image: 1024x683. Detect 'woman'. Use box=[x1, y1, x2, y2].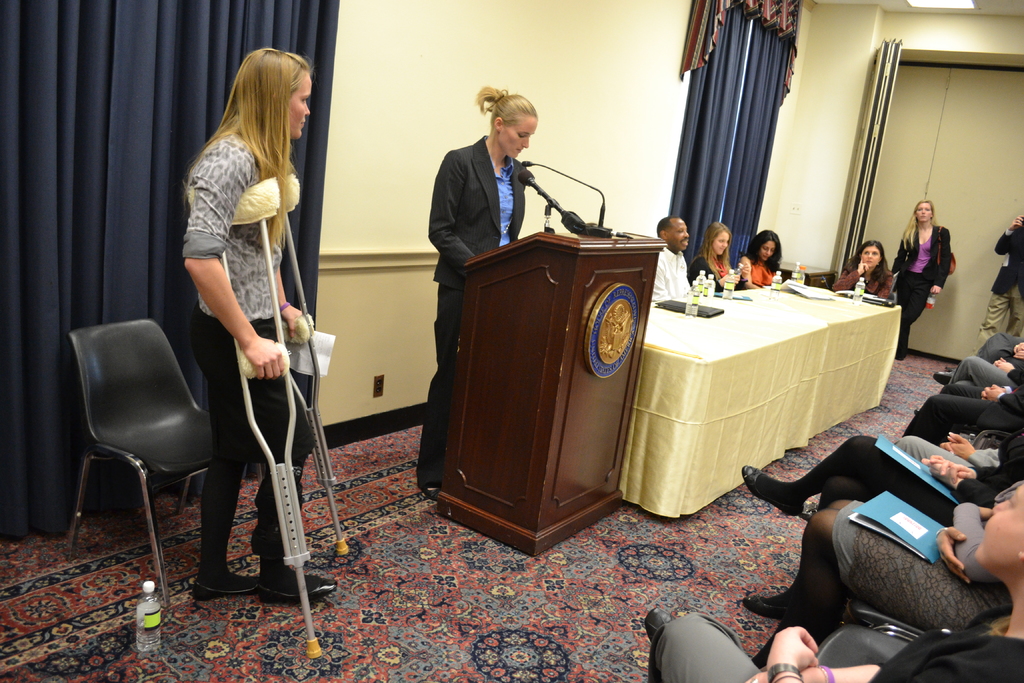
box=[738, 227, 783, 289].
